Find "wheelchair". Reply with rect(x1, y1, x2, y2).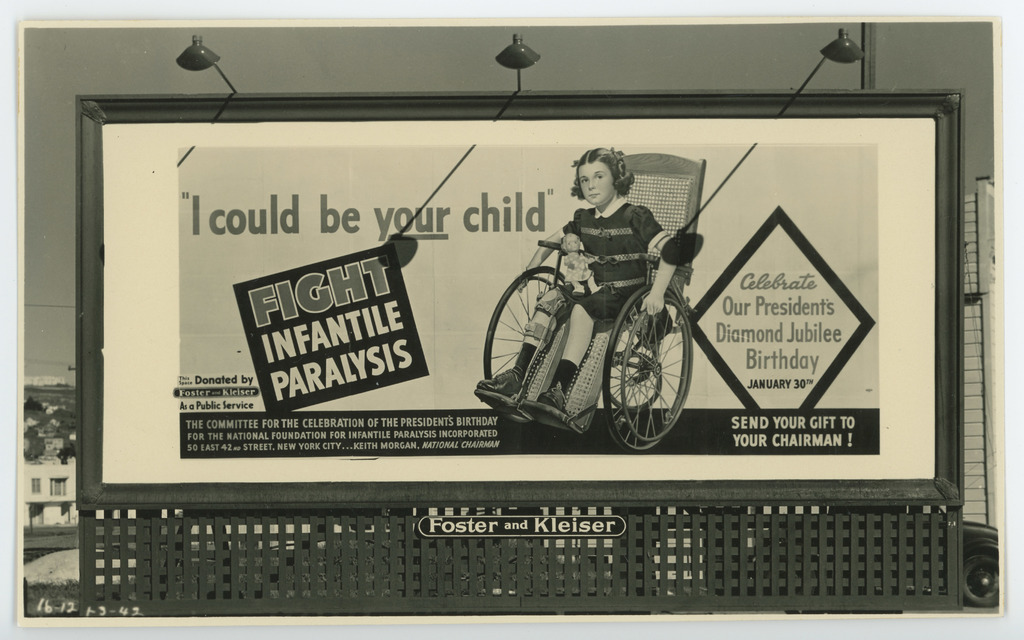
rect(474, 200, 724, 464).
